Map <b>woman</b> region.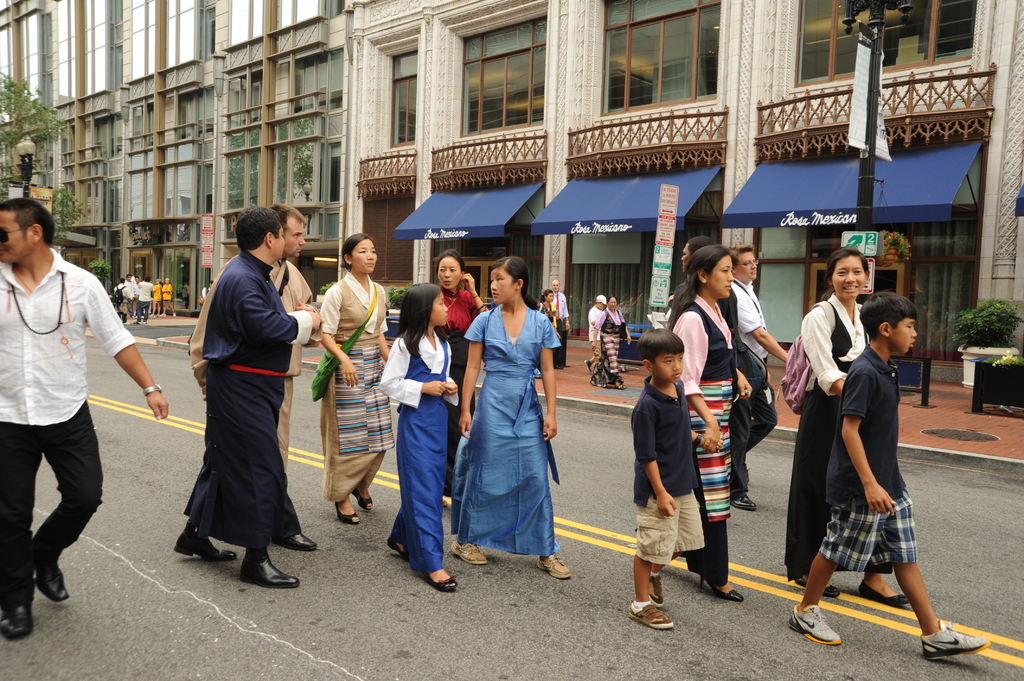
Mapped to left=435, top=252, right=490, bottom=501.
